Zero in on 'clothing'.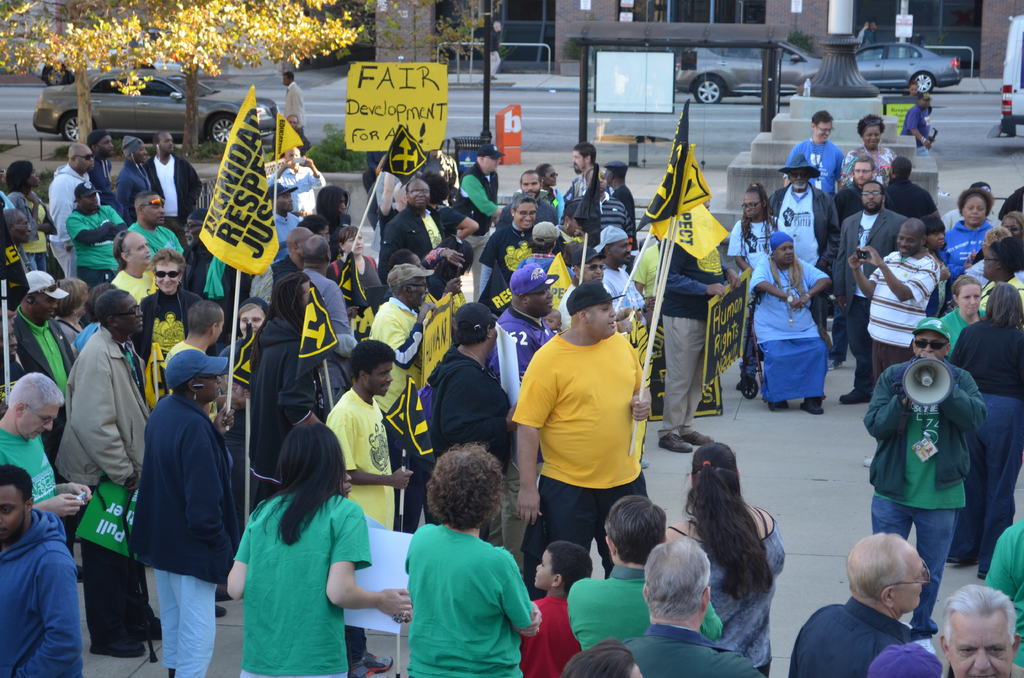
Zeroed in: <box>266,158,338,218</box>.
